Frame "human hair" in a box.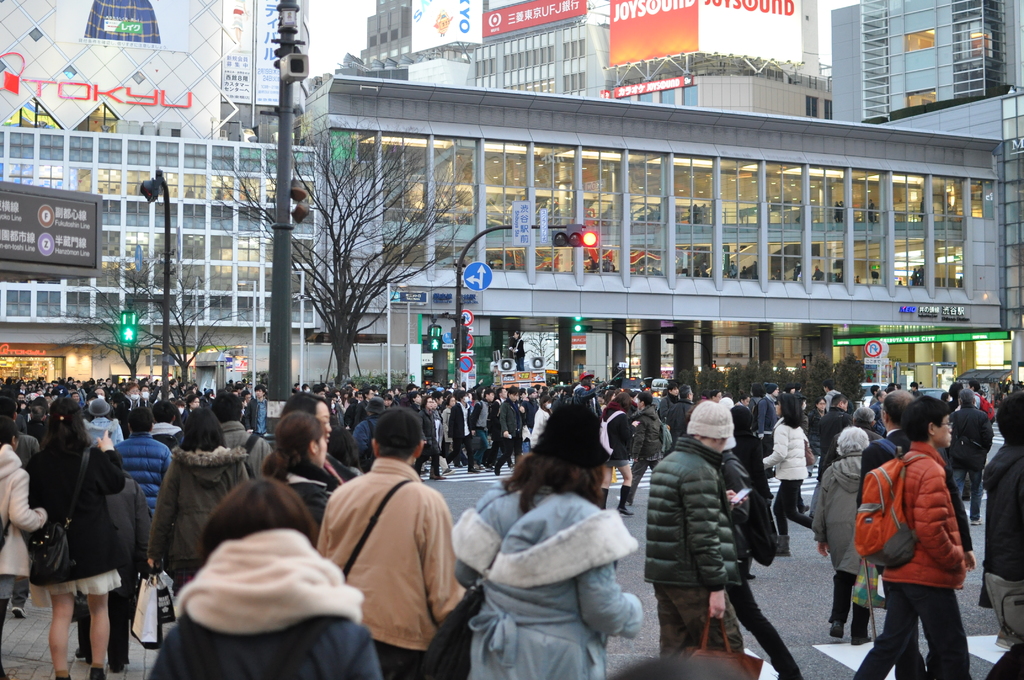
883:388:917:428.
